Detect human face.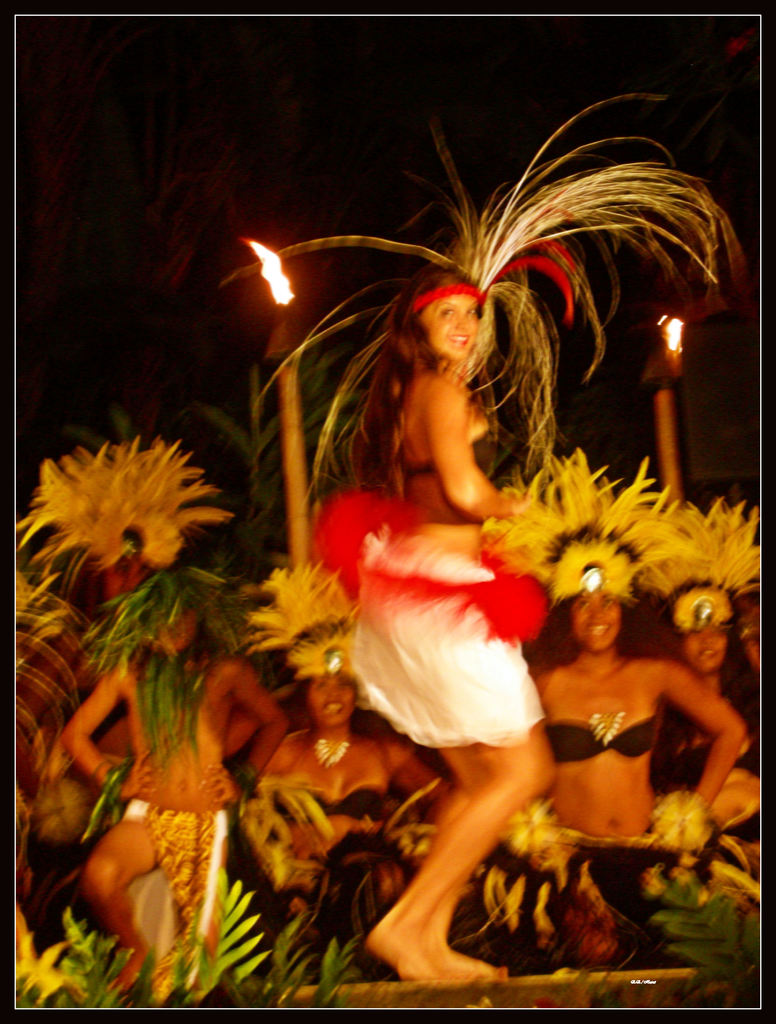
Detected at crop(563, 580, 627, 655).
